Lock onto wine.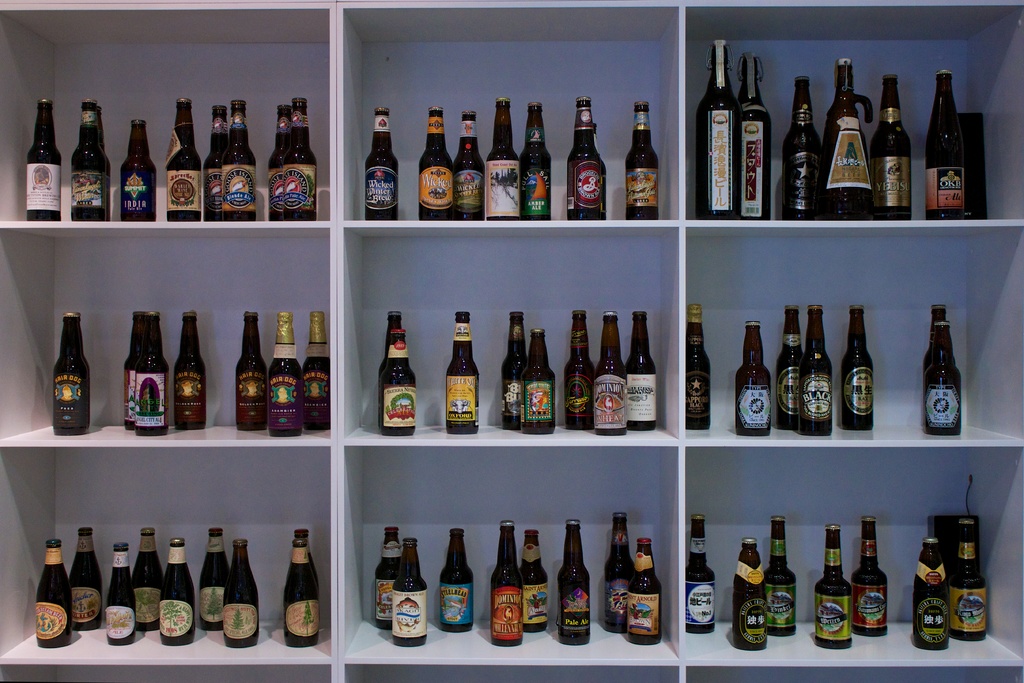
Locked: 200/99/228/222.
